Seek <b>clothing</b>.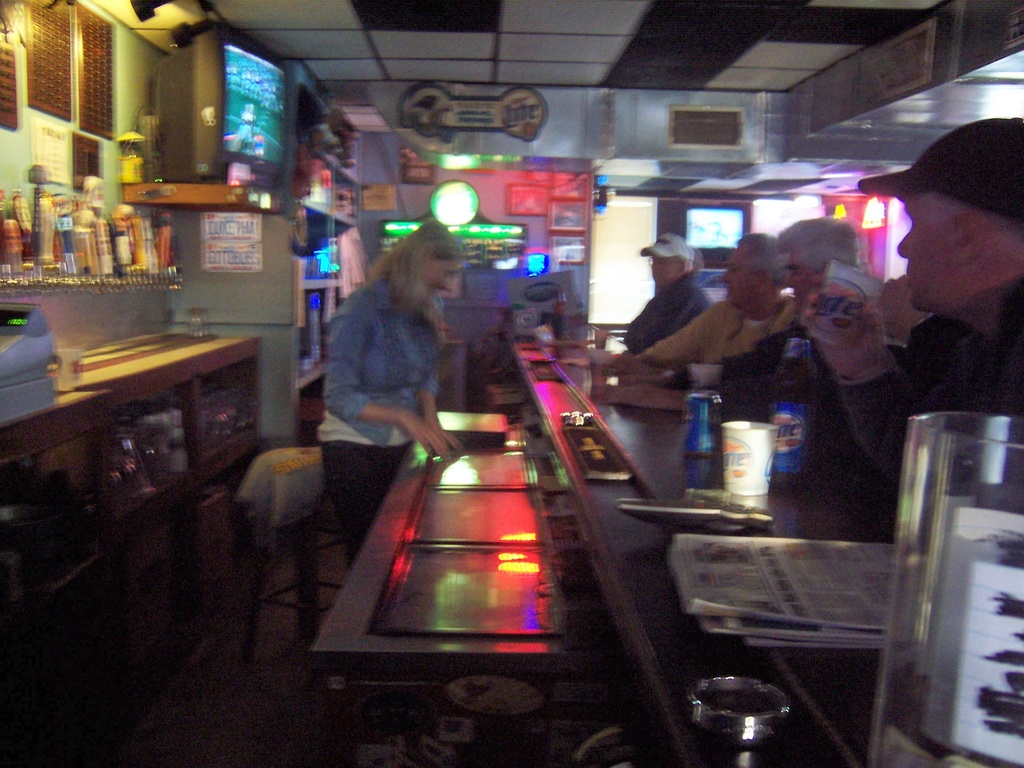
l=650, t=292, r=801, b=363.
